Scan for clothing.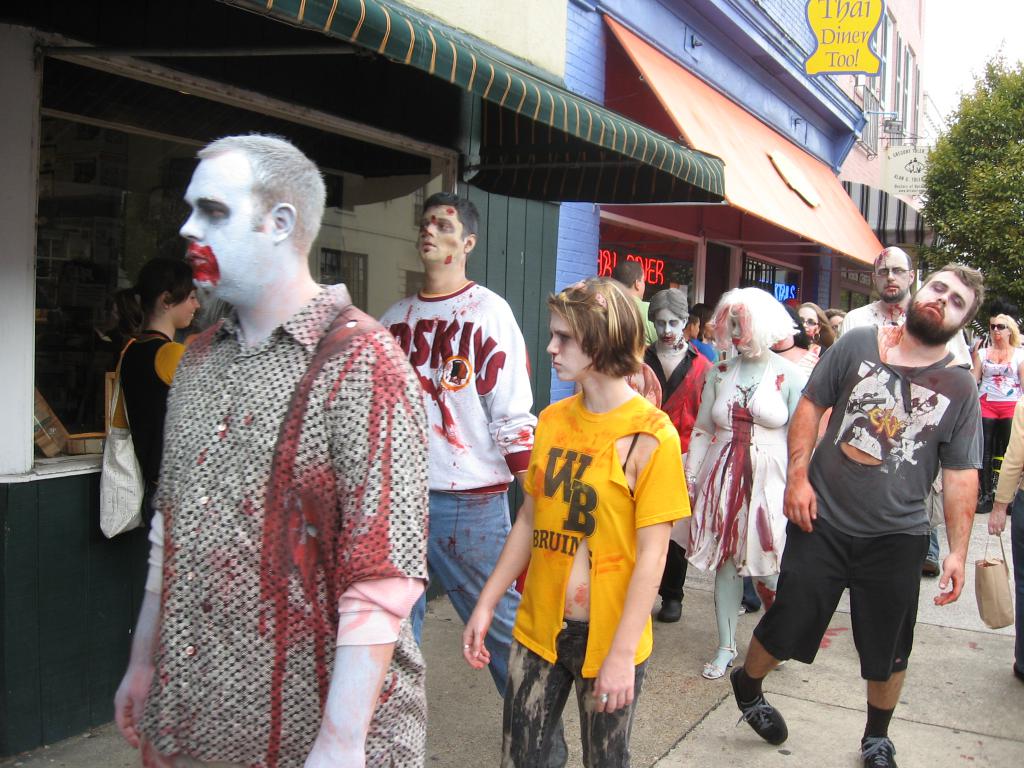
Scan result: l=513, t=622, r=650, b=761.
